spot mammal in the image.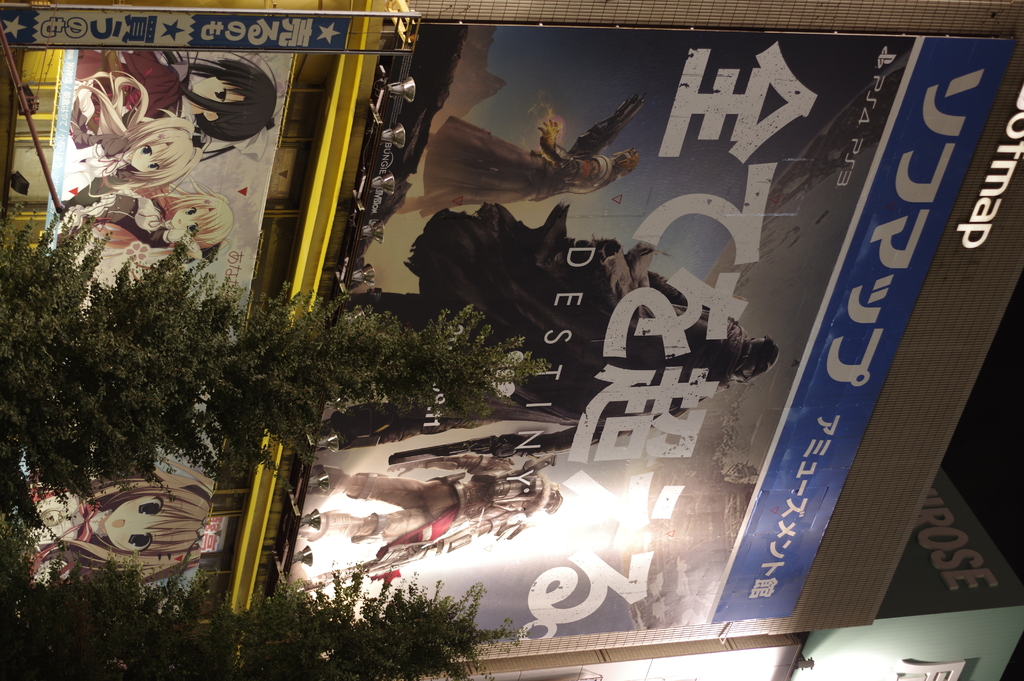
mammal found at bbox=[403, 99, 647, 208].
